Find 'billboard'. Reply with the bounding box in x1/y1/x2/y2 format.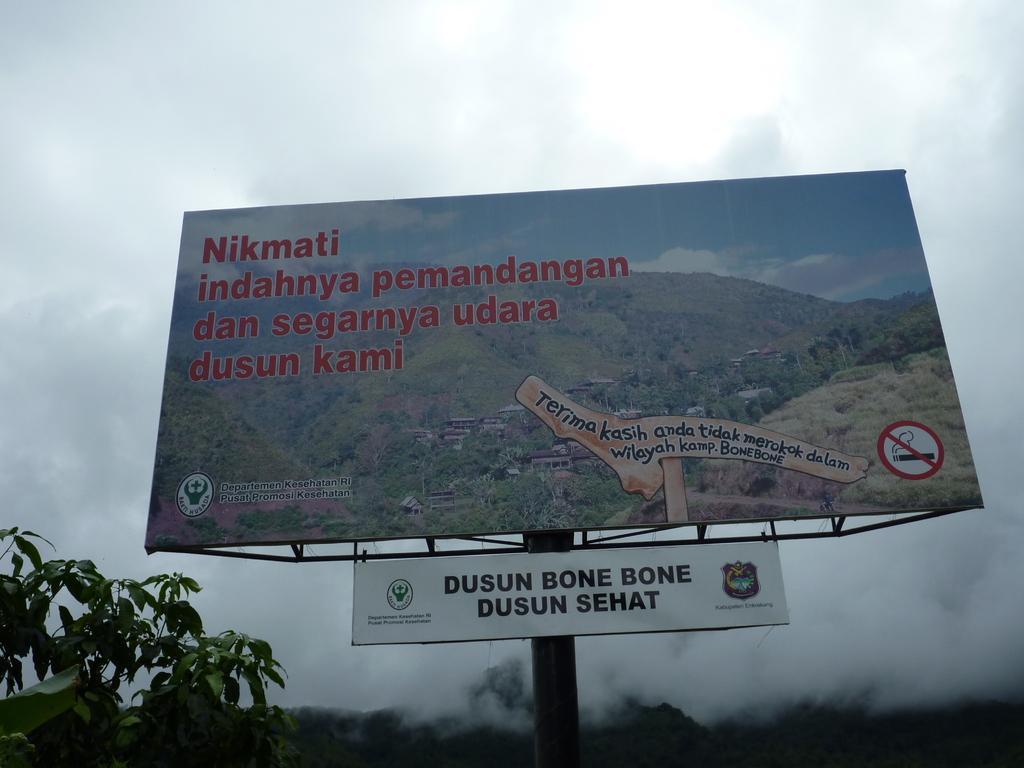
124/168/1012/538.
